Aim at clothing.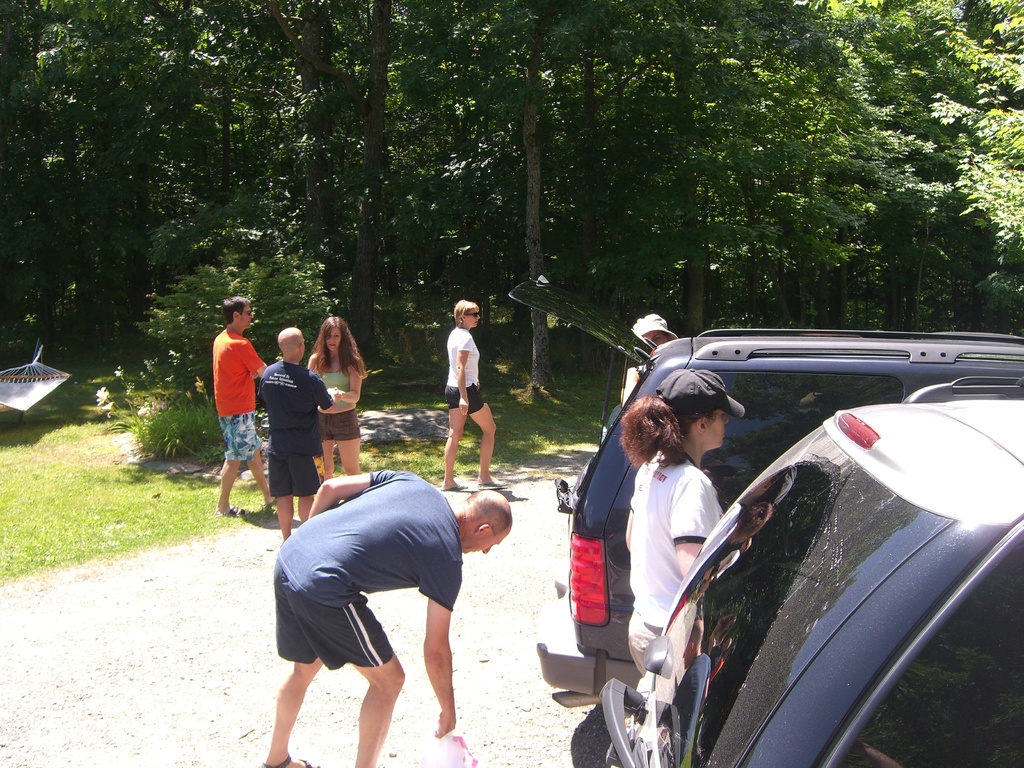
Aimed at detection(262, 475, 495, 699).
